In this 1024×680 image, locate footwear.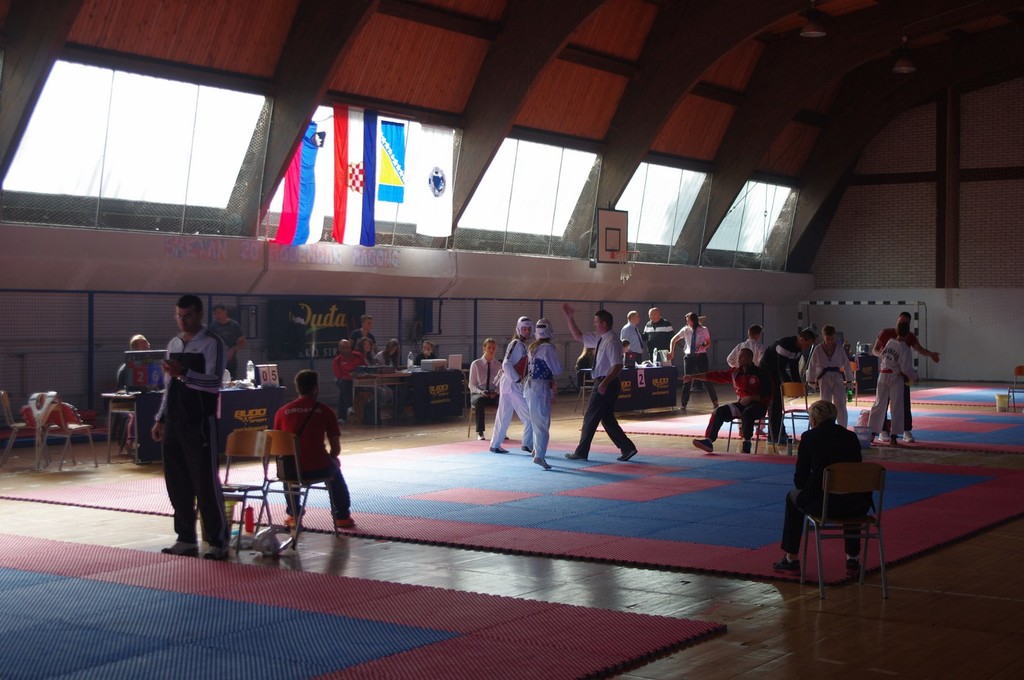
Bounding box: box=[276, 528, 297, 557].
